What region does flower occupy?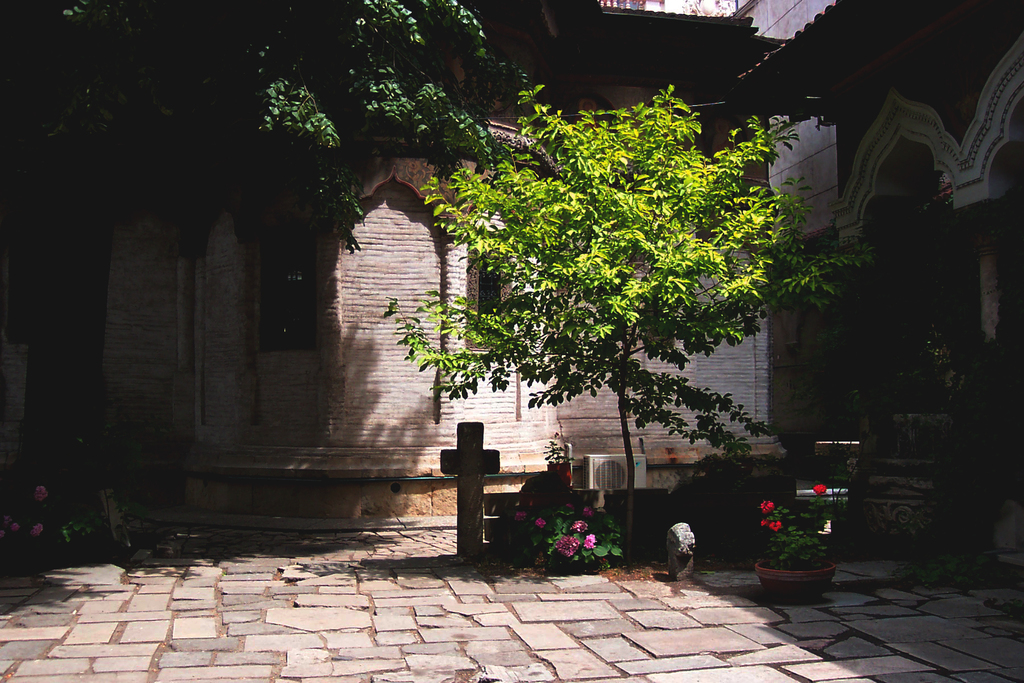
left=811, top=483, right=831, bottom=504.
